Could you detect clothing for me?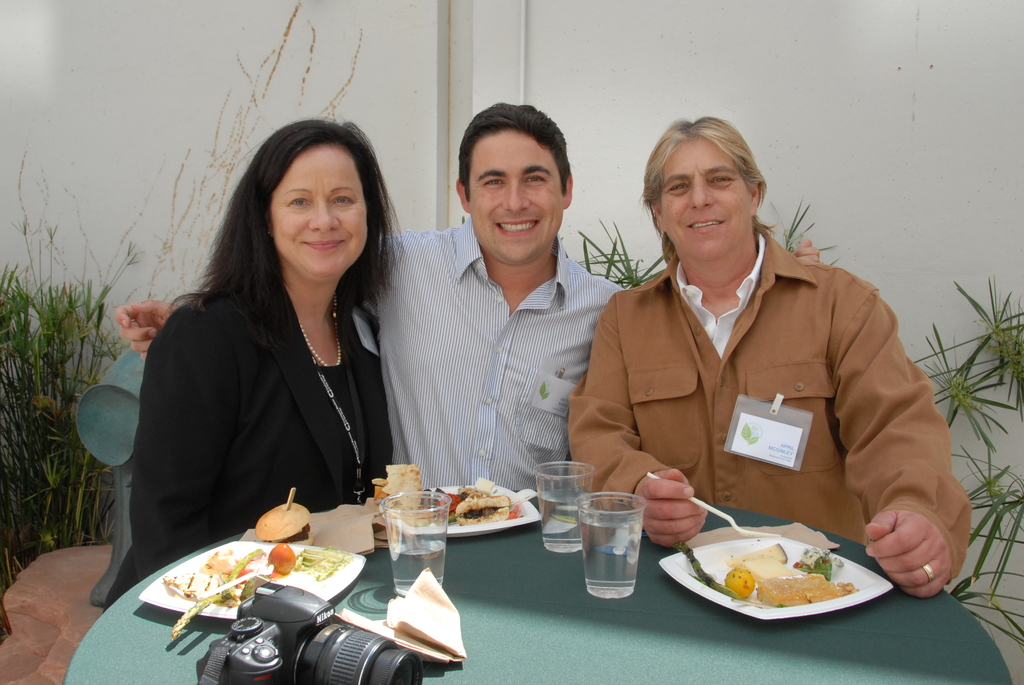
Detection result: 333/217/630/495.
